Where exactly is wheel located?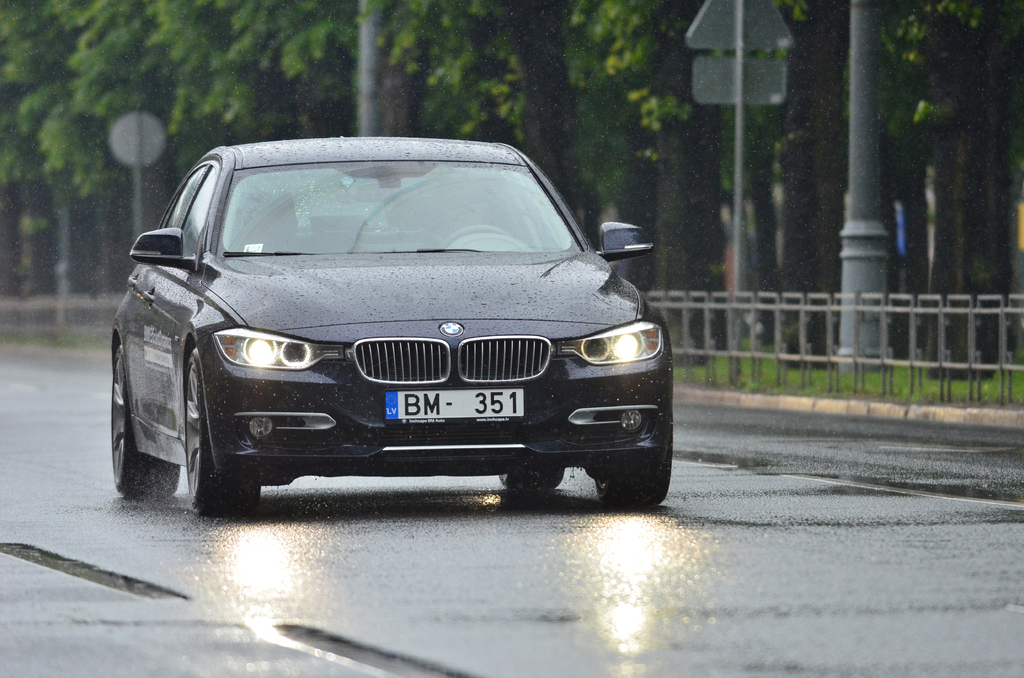
Its bounding box is <box>593,394,671,506</box>.
